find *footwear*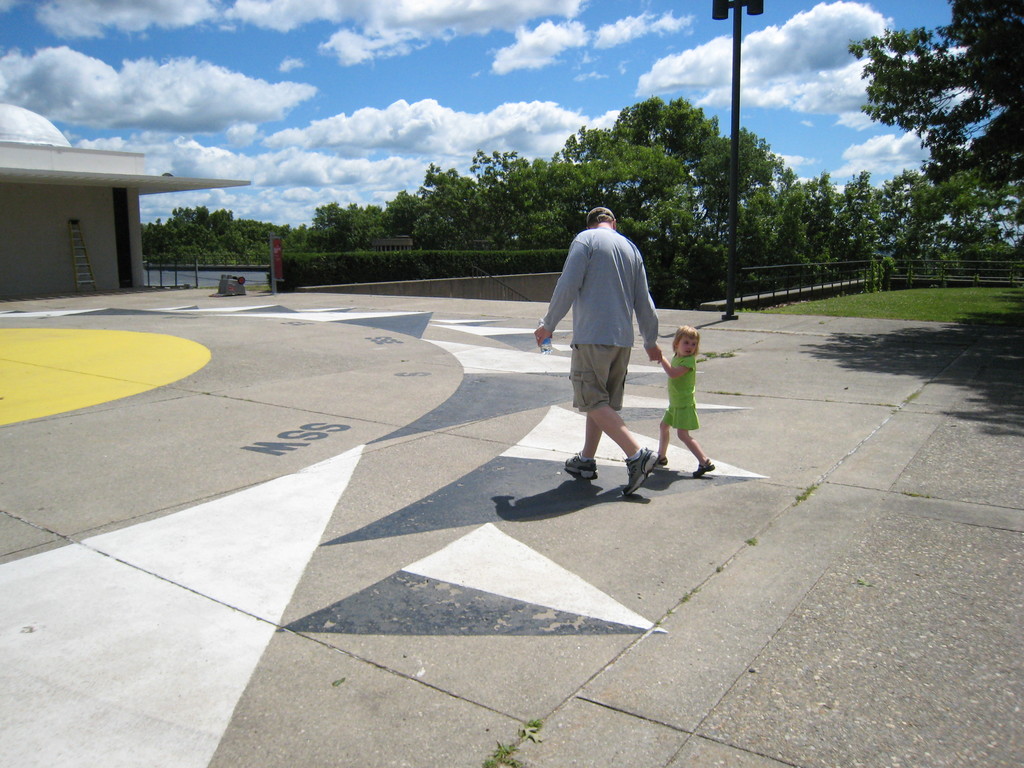
<bbox>563, 437, 685, 495</bbox>
